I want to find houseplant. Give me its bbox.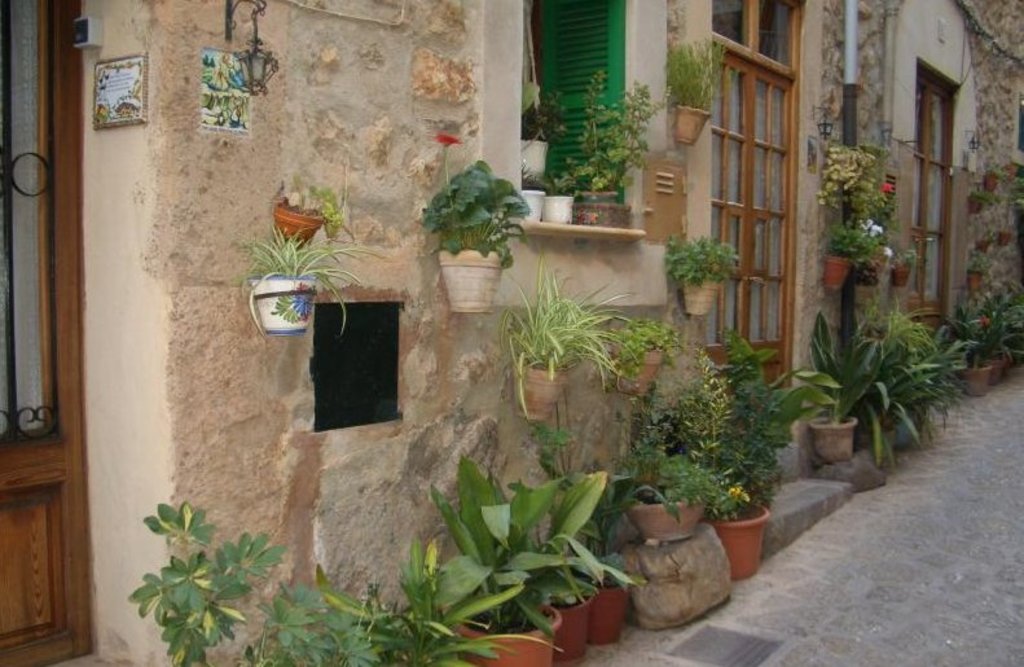
[left=132, top=496, right=274, bottom=666].
